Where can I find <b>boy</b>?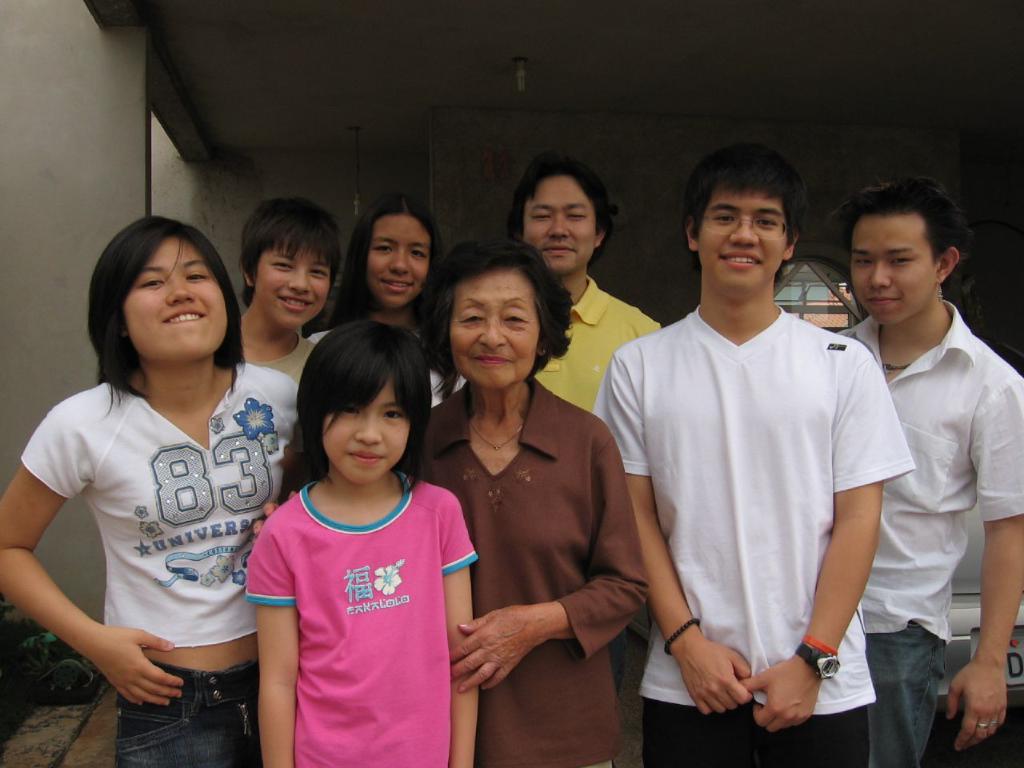
You can find it at crop(825, 178, 1023, 767).
